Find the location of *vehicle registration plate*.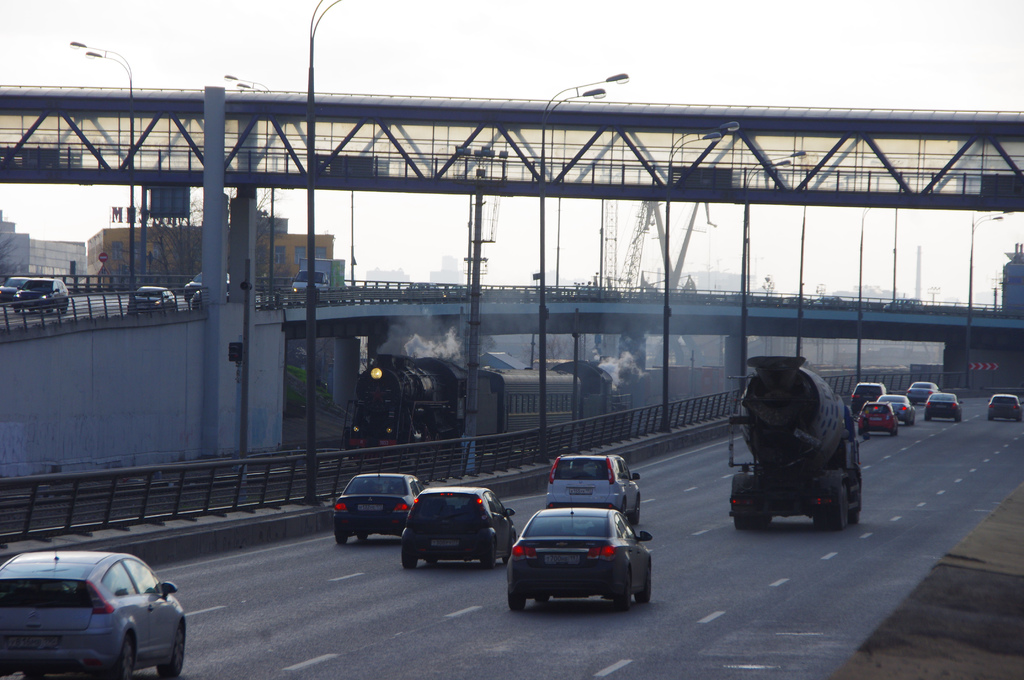
Location: (left=545, top=553, right=580, bottom=567).
